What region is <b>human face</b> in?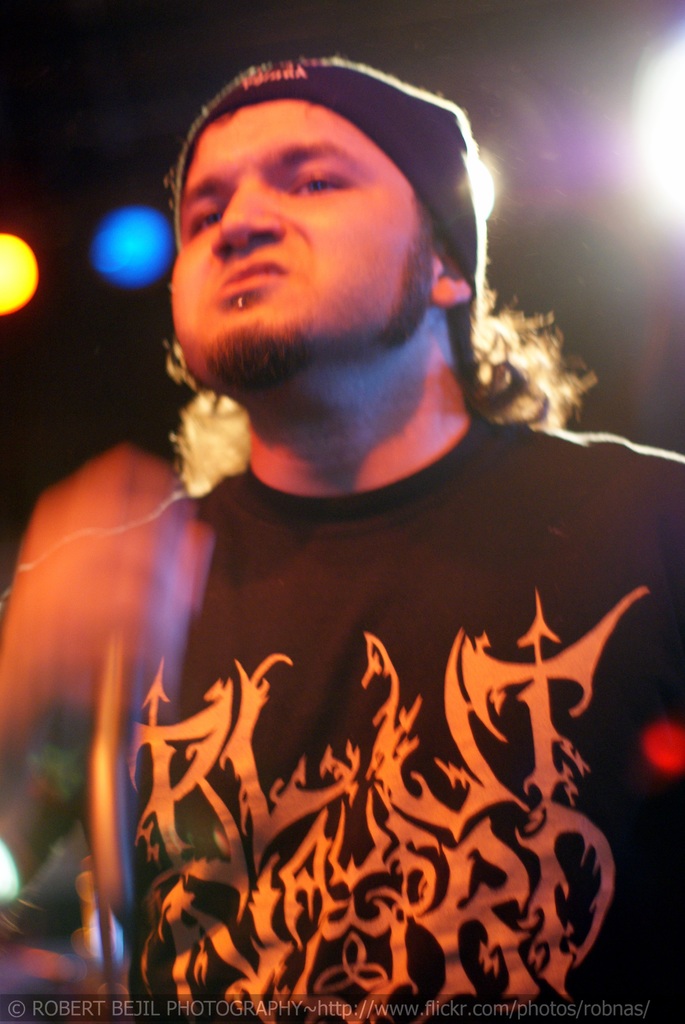
<box>167,97,420,393</box>.
